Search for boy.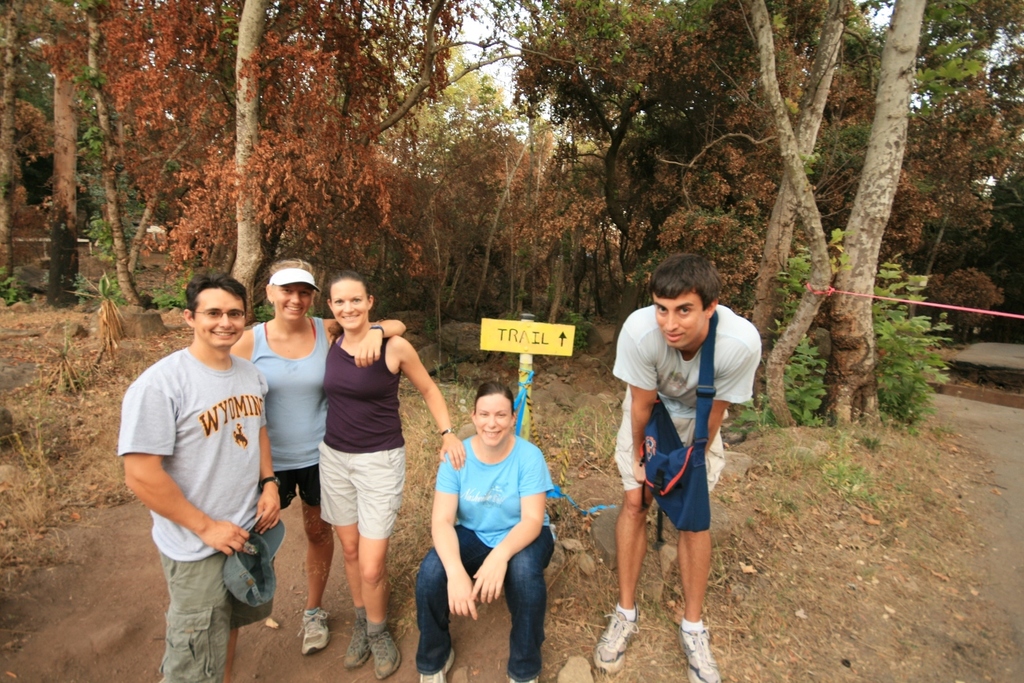
Found at 603, 252, 772, 682.
